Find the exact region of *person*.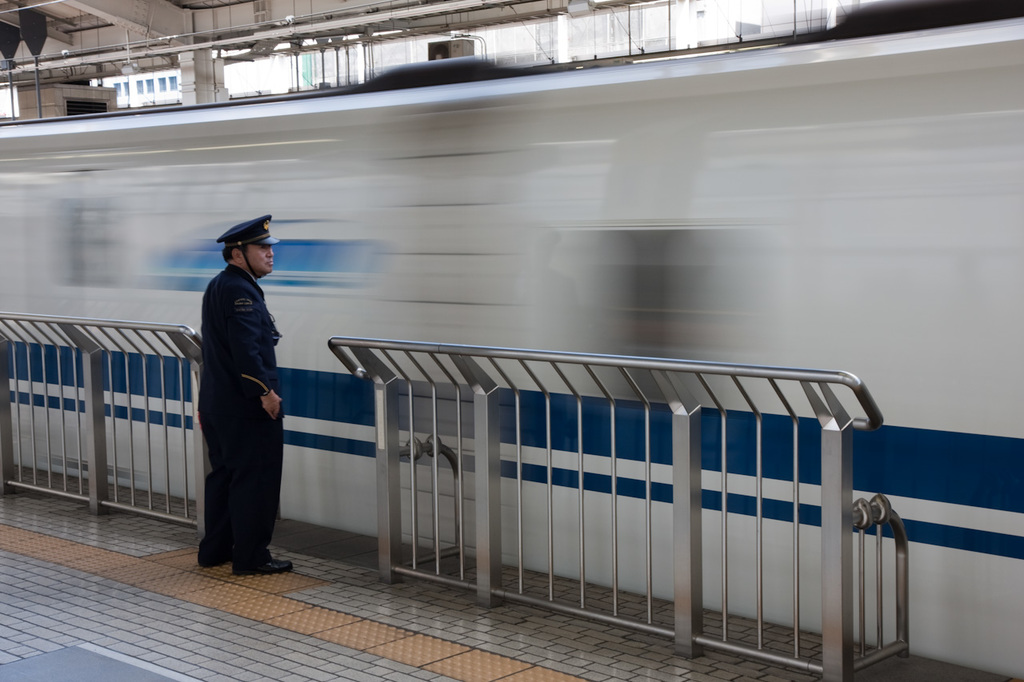
Exact region: pyautogui.locateOnScreen(181, 203, 297, 594).
